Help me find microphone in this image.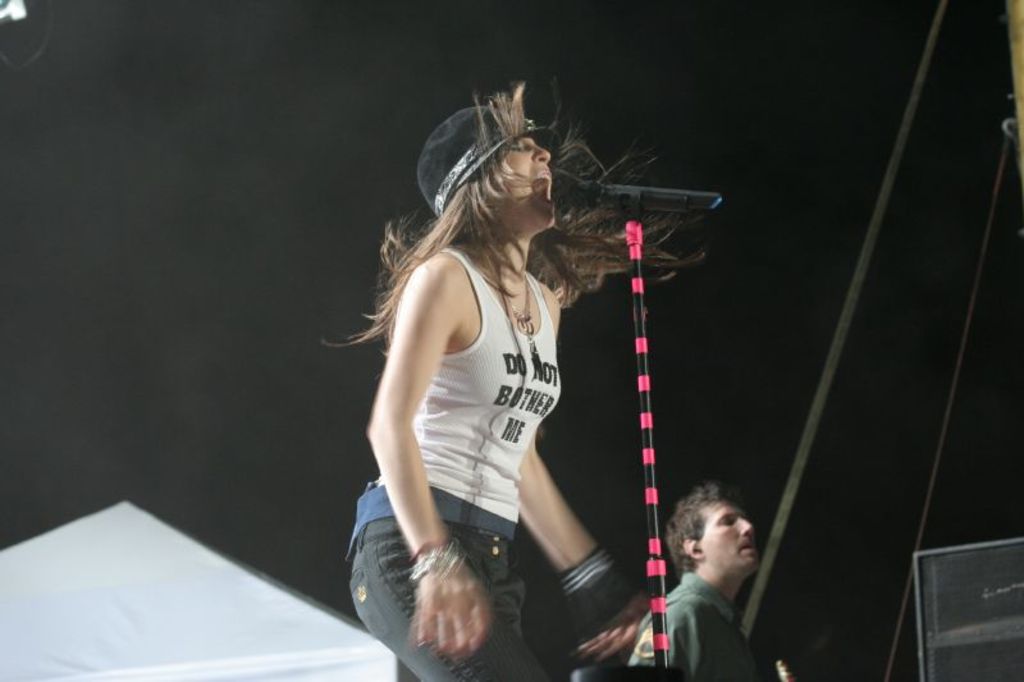
Found it: bbox=[568, 163, 736, 210].
